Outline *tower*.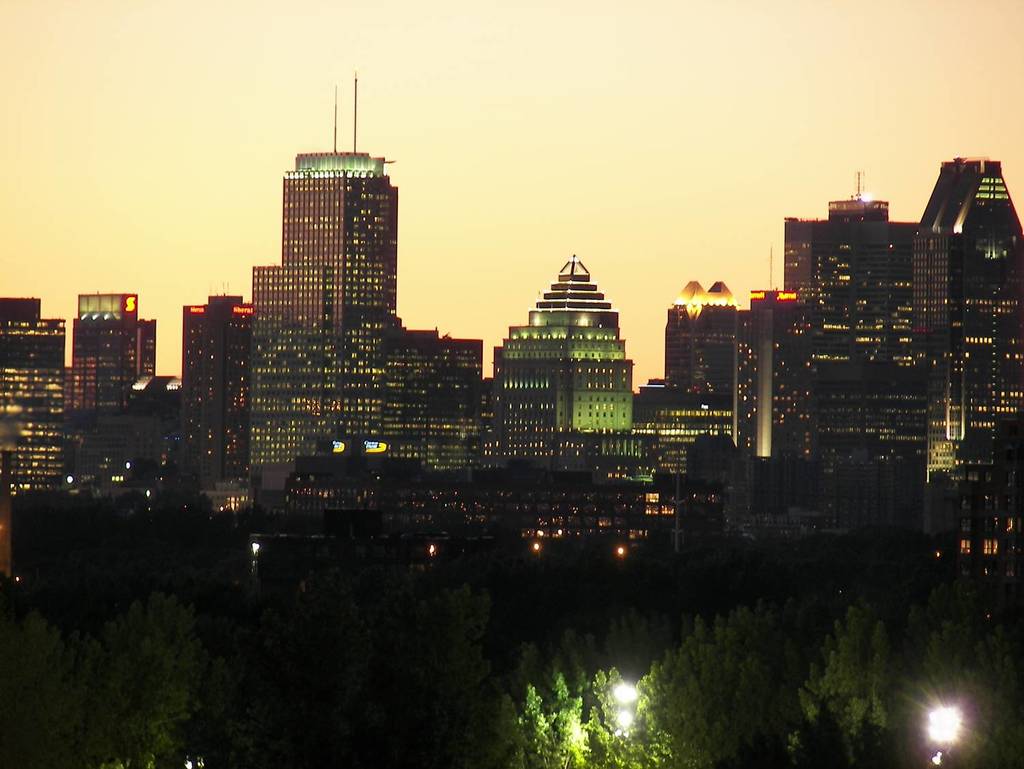
Outline: [x1=733, y1=289, x2=820, y2=467].
